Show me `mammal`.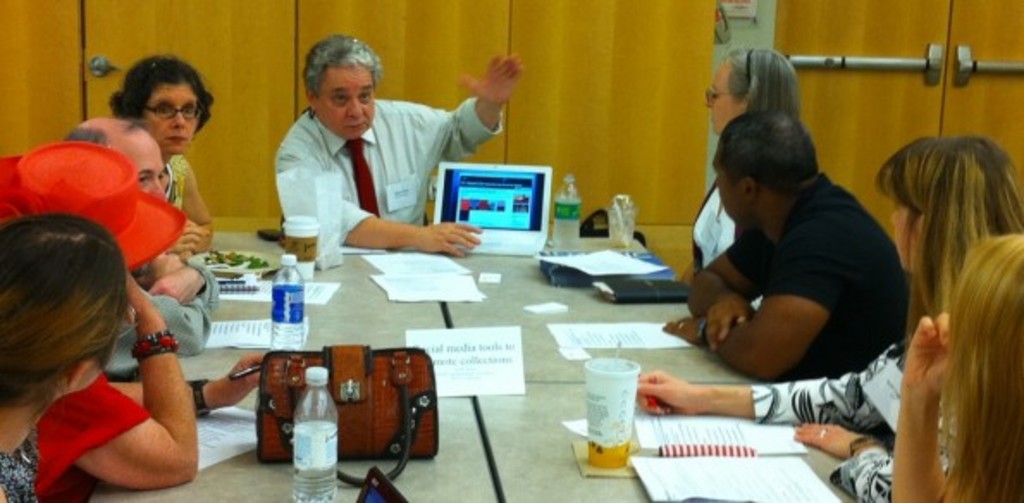
`mammal` is here: select_region(626, 136, 1022, 501).
